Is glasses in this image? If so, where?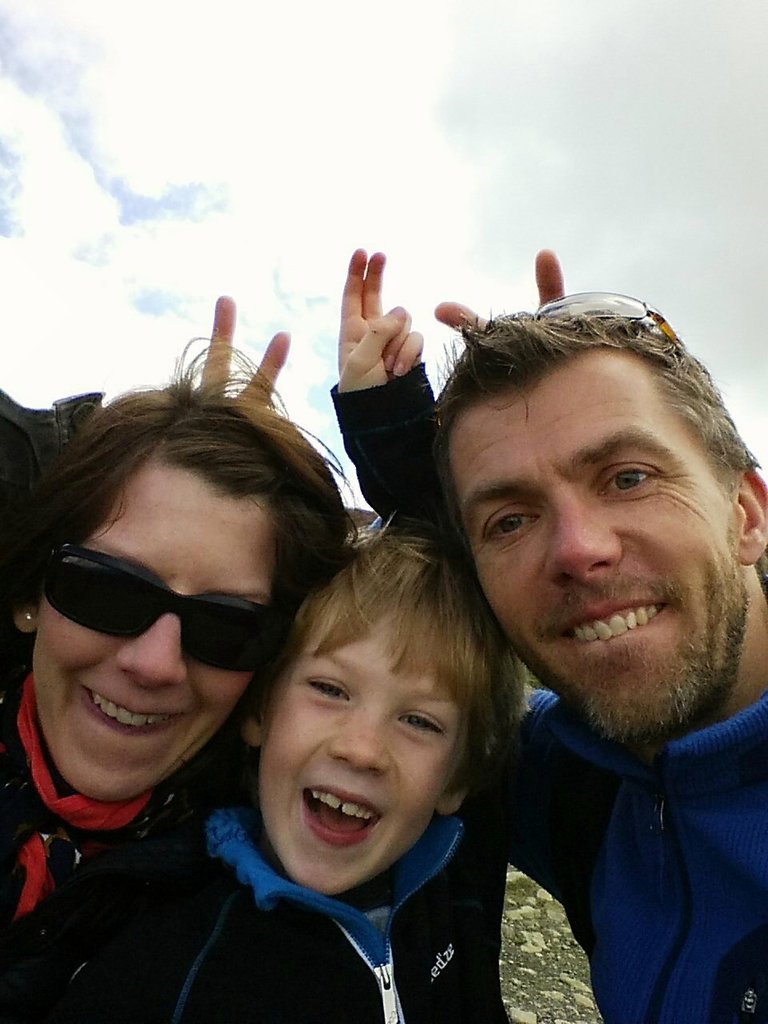
Yes, at bbox=(421, 286, 697, 446).
